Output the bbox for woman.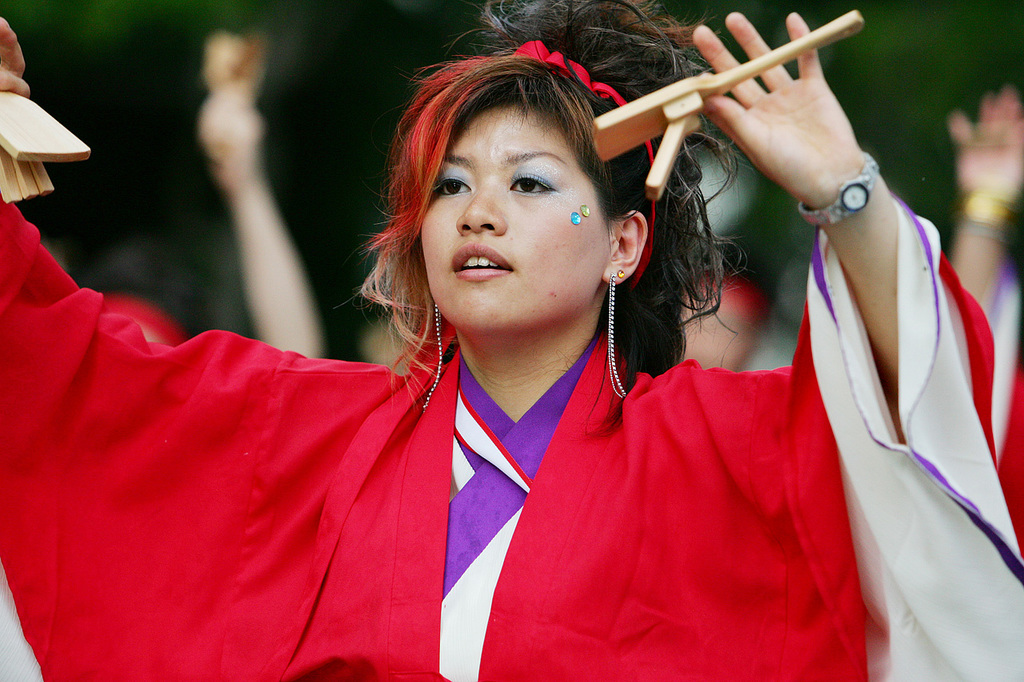
[left=0, top=0, right=1023, bottom=681].
